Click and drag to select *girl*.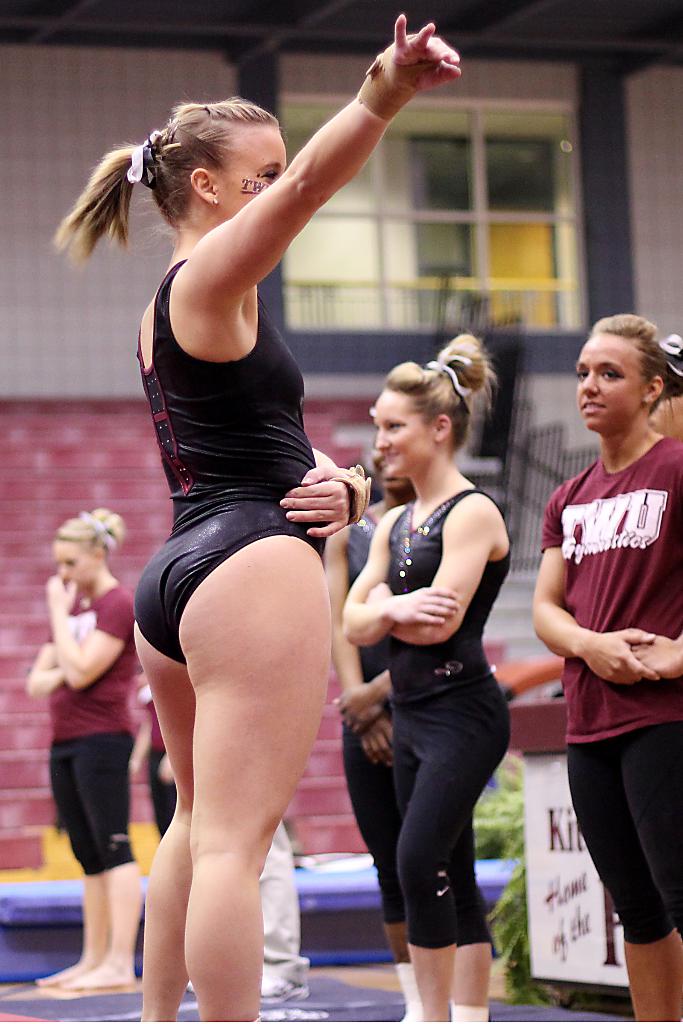
Selection: <region>533, 318, 682, 1023</region>.
